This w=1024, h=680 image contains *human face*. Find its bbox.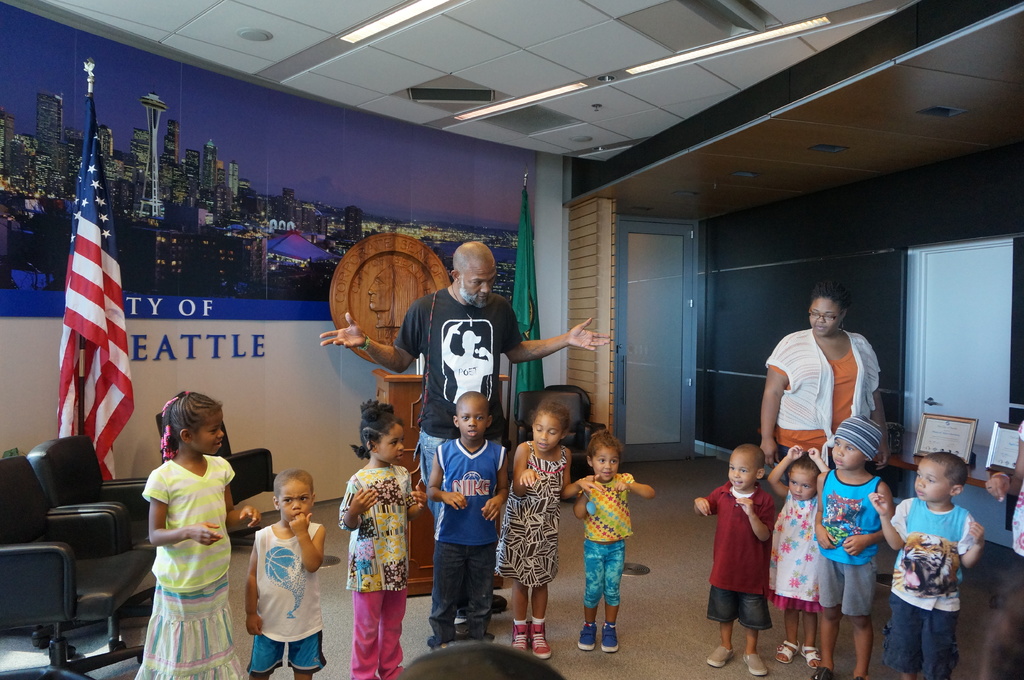
crop(382, 425, 404, 464).
